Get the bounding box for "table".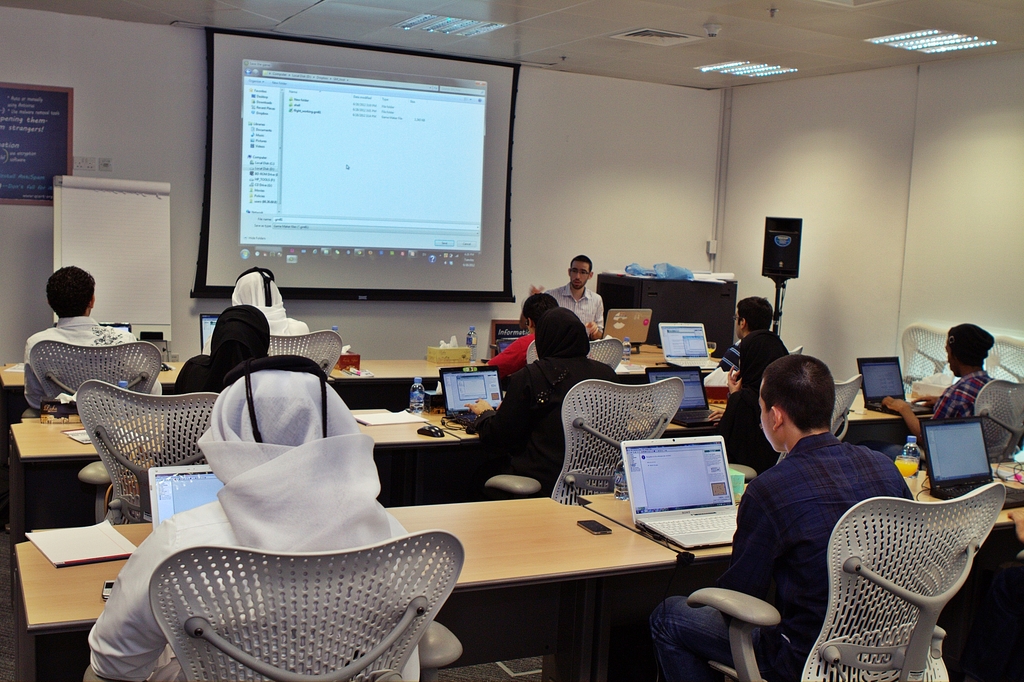
9, 412, 456, 538.
